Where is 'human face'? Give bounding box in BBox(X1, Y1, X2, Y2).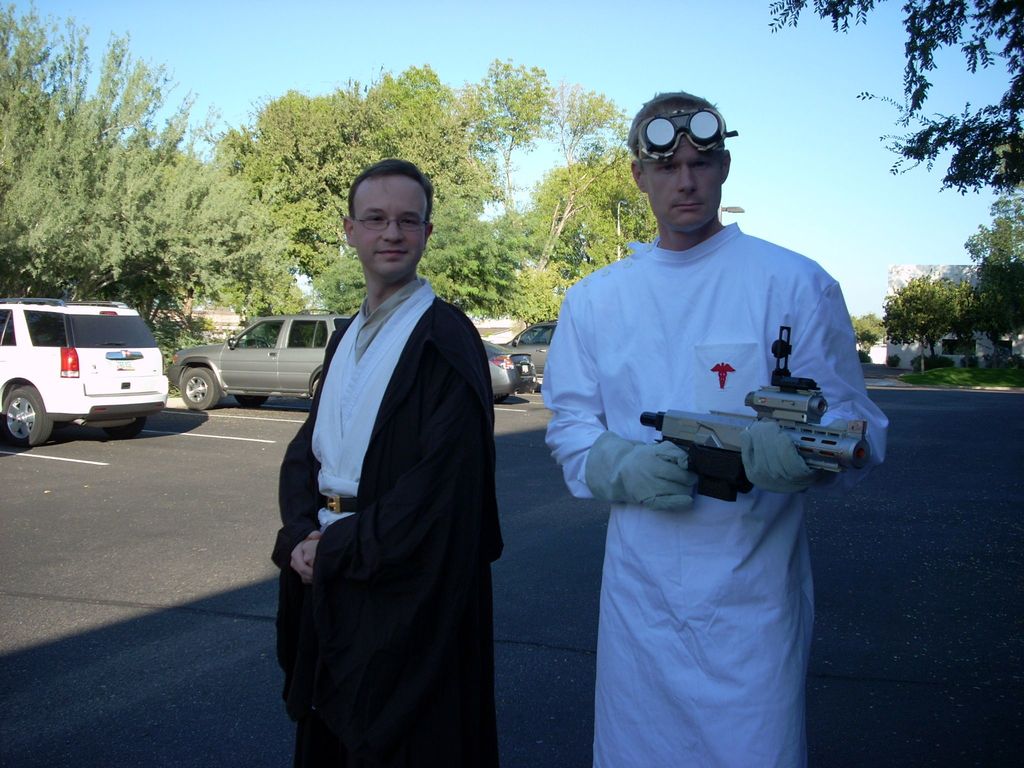
BBox(644, 135, 722, 230).
